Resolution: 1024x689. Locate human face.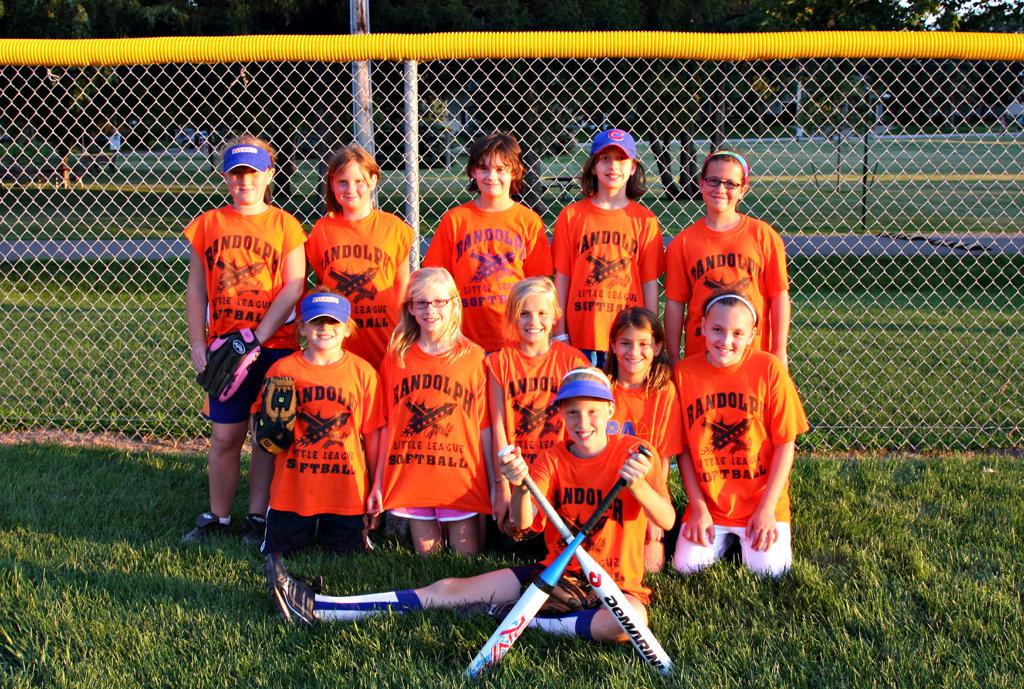
{"x1": 581, "y1": 146, "x2": 634, "y2": 186}.
